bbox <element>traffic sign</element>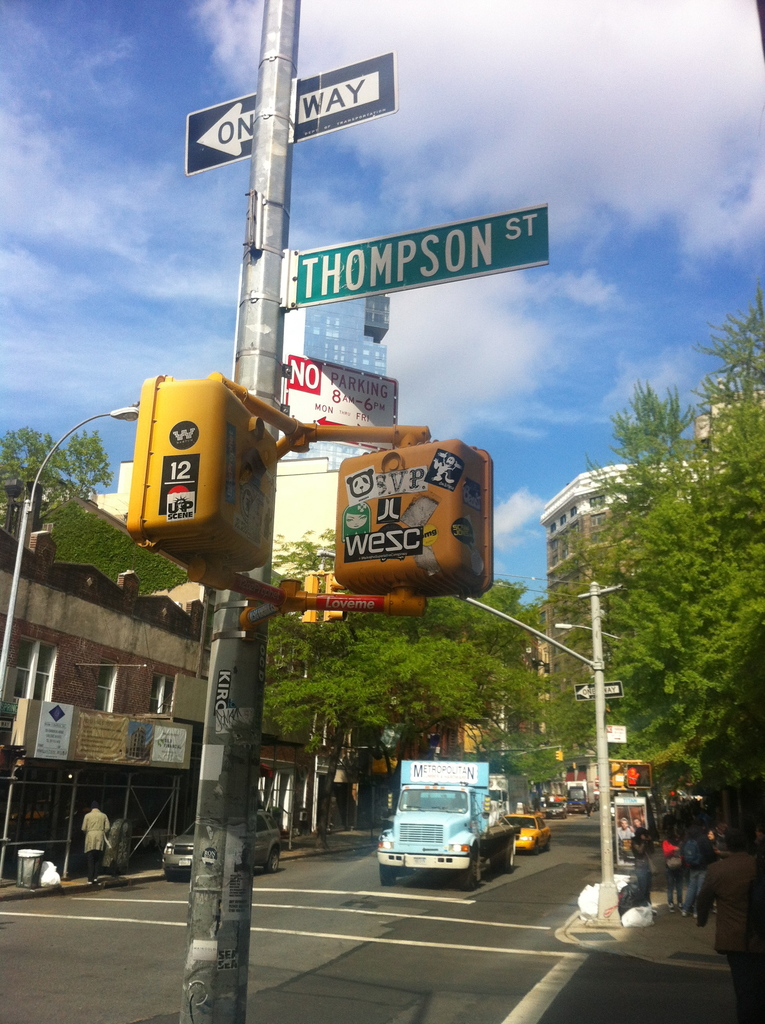
[left=574, top=680, right=622, bottom=701]
